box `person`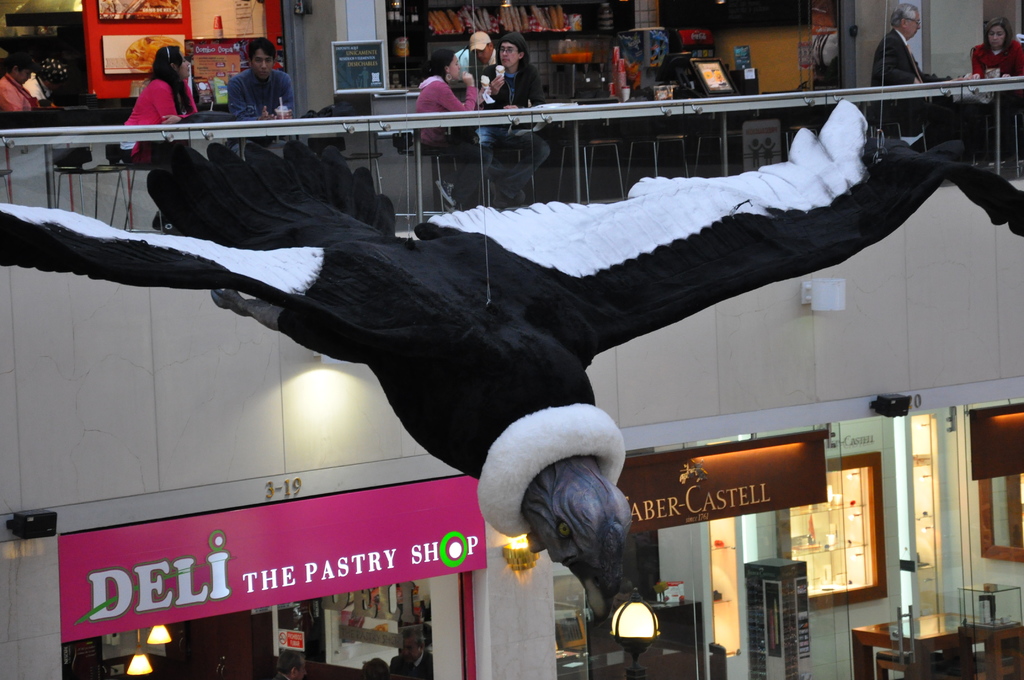
<box>122,40,202,170</box>
